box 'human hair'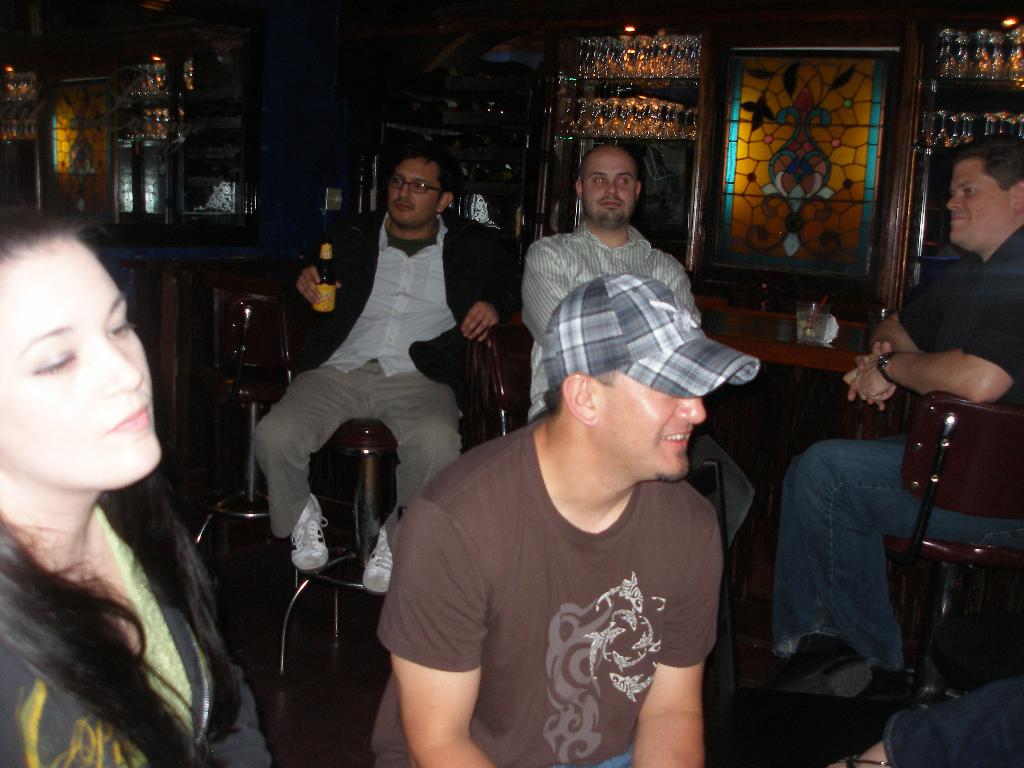
bbox=[538, 375, 620, 421]
